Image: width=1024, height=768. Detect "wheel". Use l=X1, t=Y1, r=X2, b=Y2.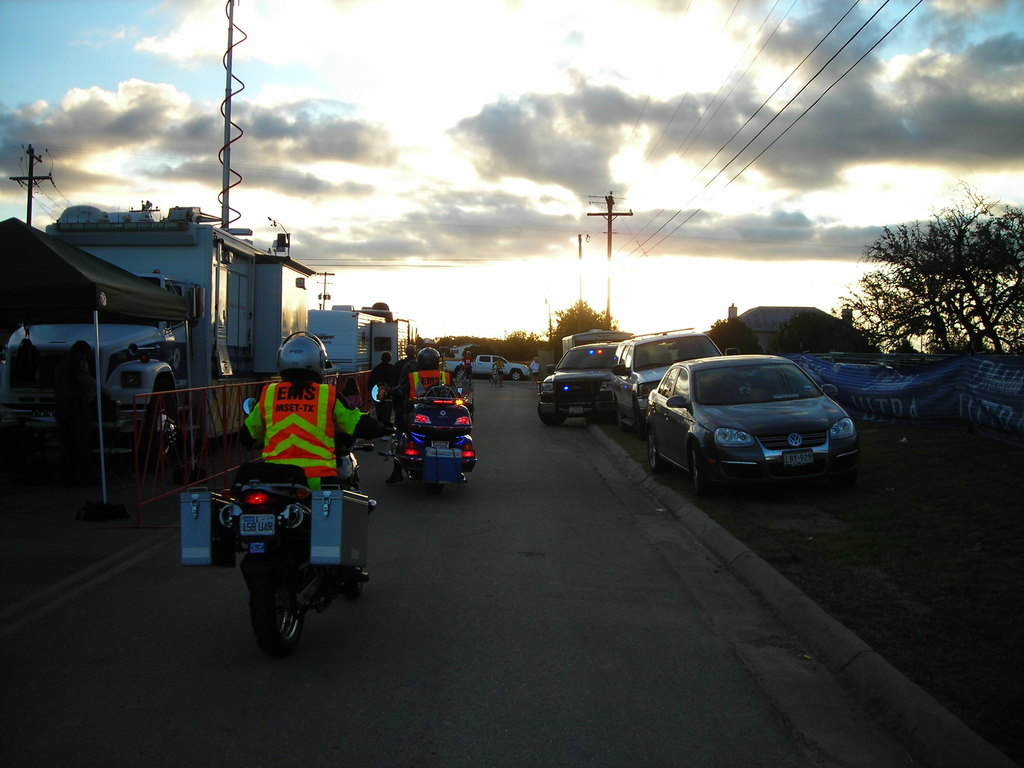
l=248, t=561, r=303, b=662.
